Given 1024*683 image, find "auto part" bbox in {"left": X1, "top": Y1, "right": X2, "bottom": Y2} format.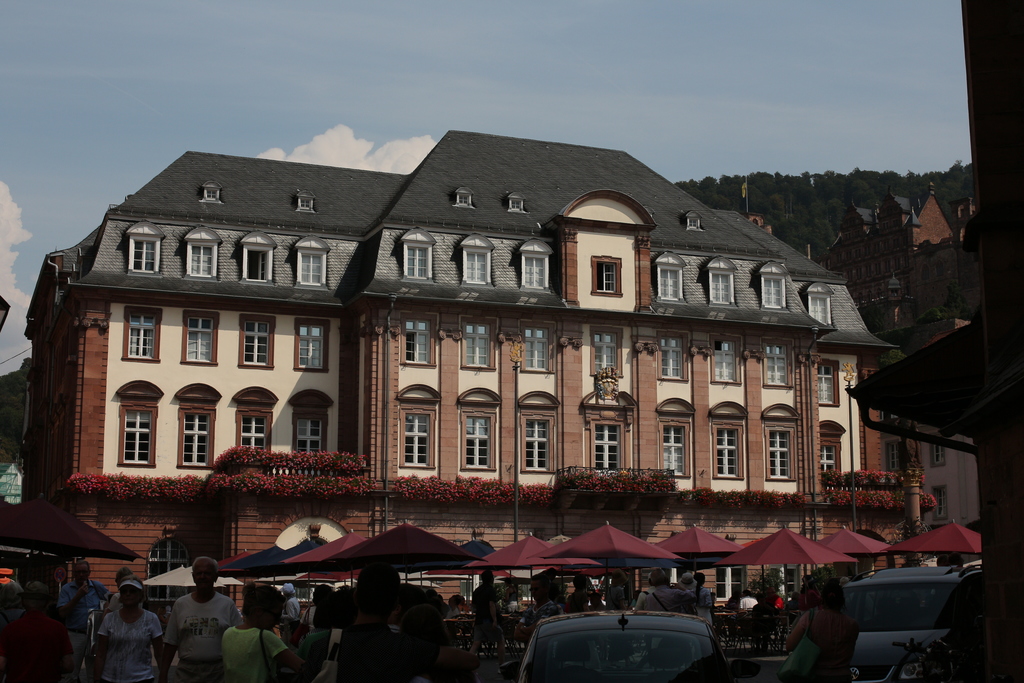
{"left": 835, "top": 564, "right": 965, "bottom": 682}.
